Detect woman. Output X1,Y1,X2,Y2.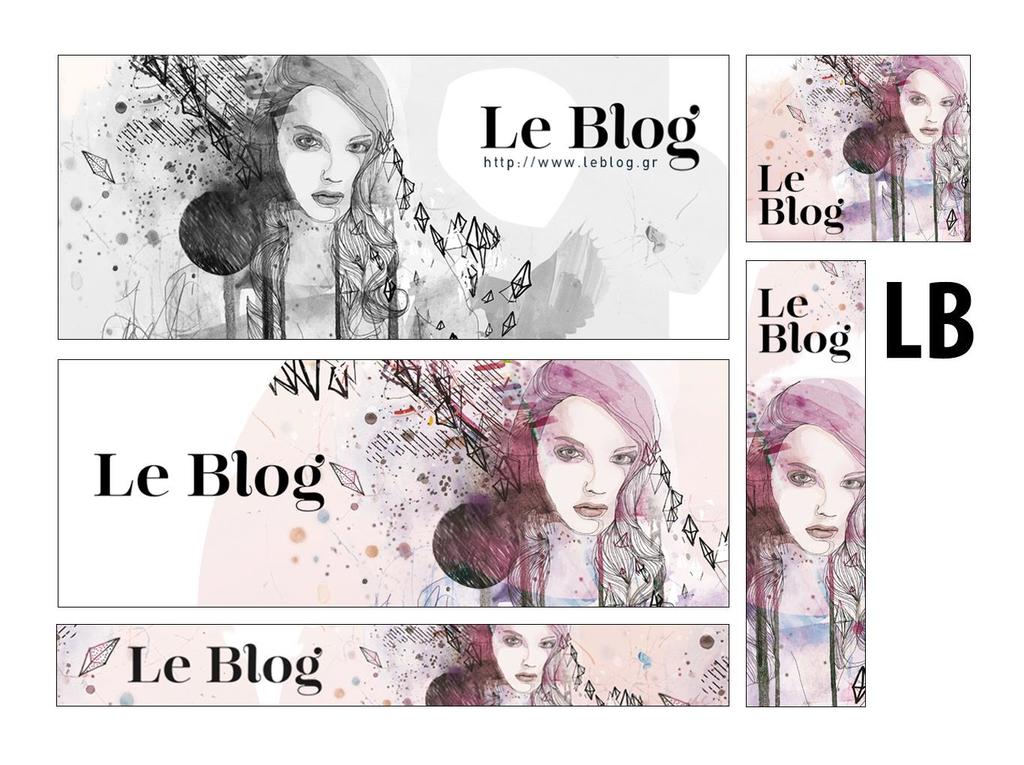
443,353,718,634.
